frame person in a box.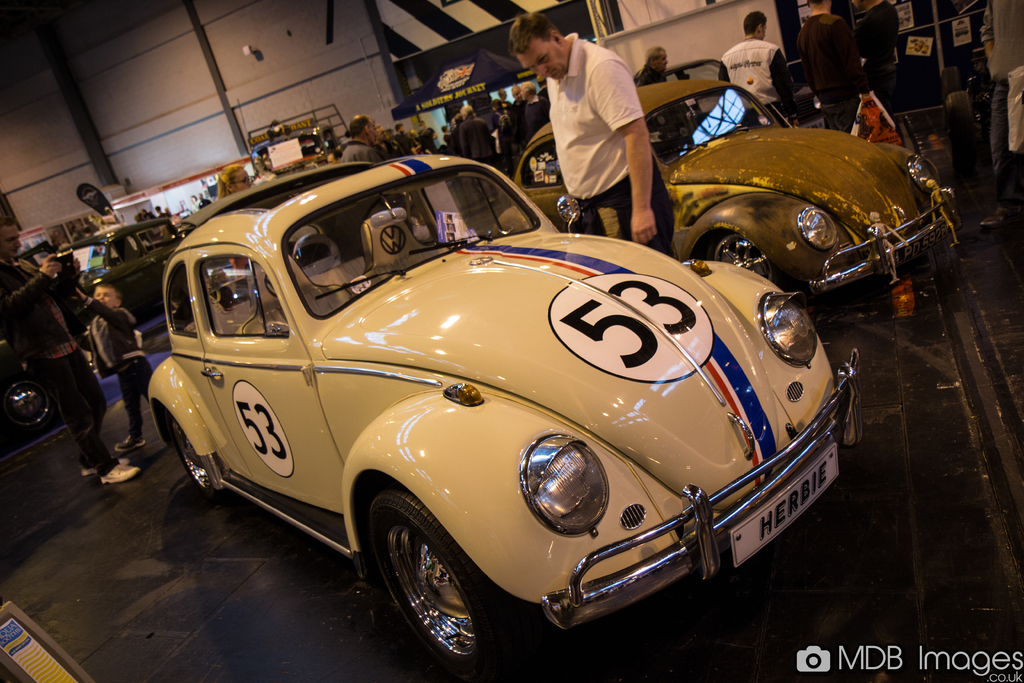
(x1=0, y1=214, x2=140, y2=484).
